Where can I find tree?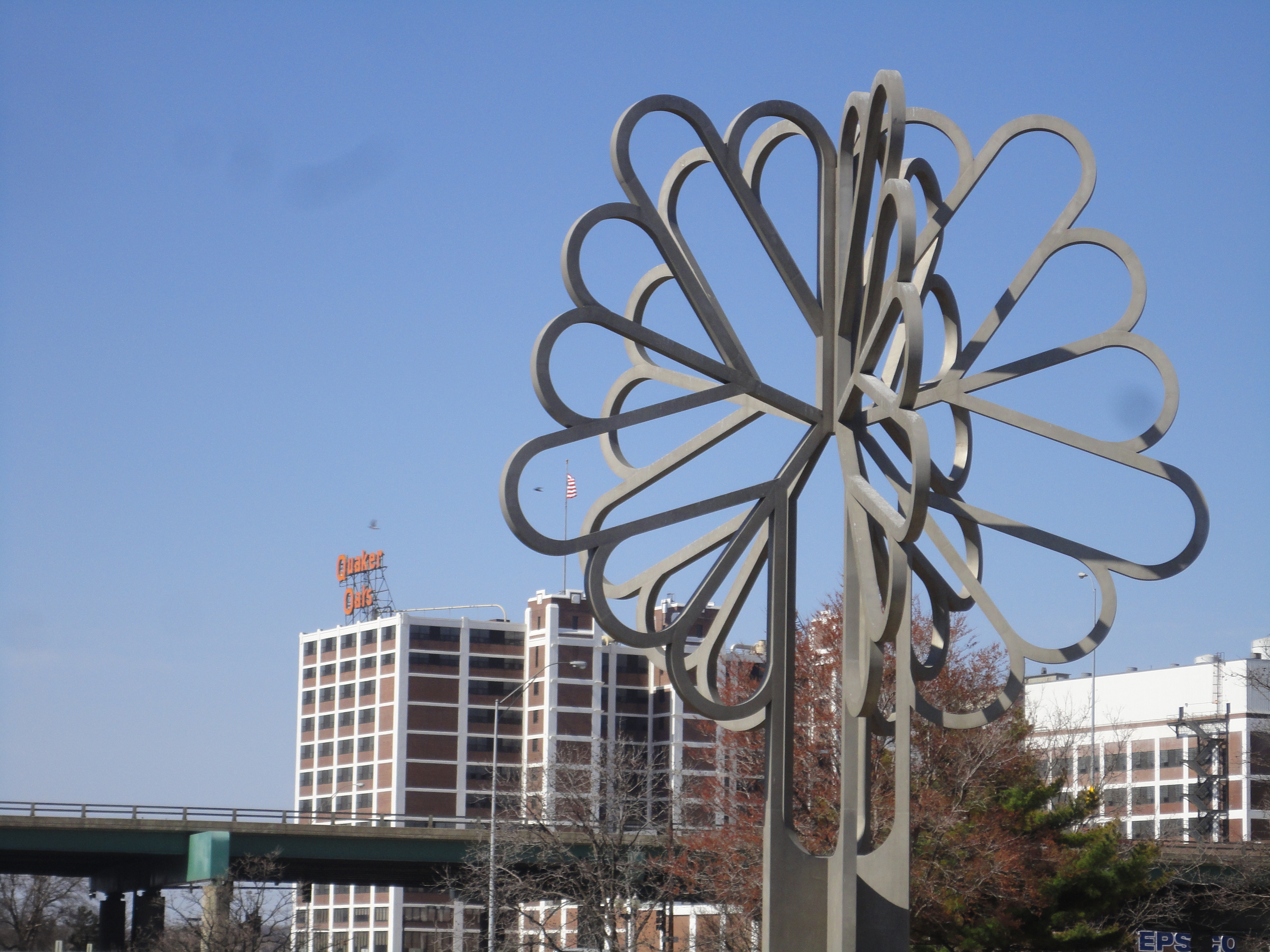
You can find it at 200:168:302:278.
